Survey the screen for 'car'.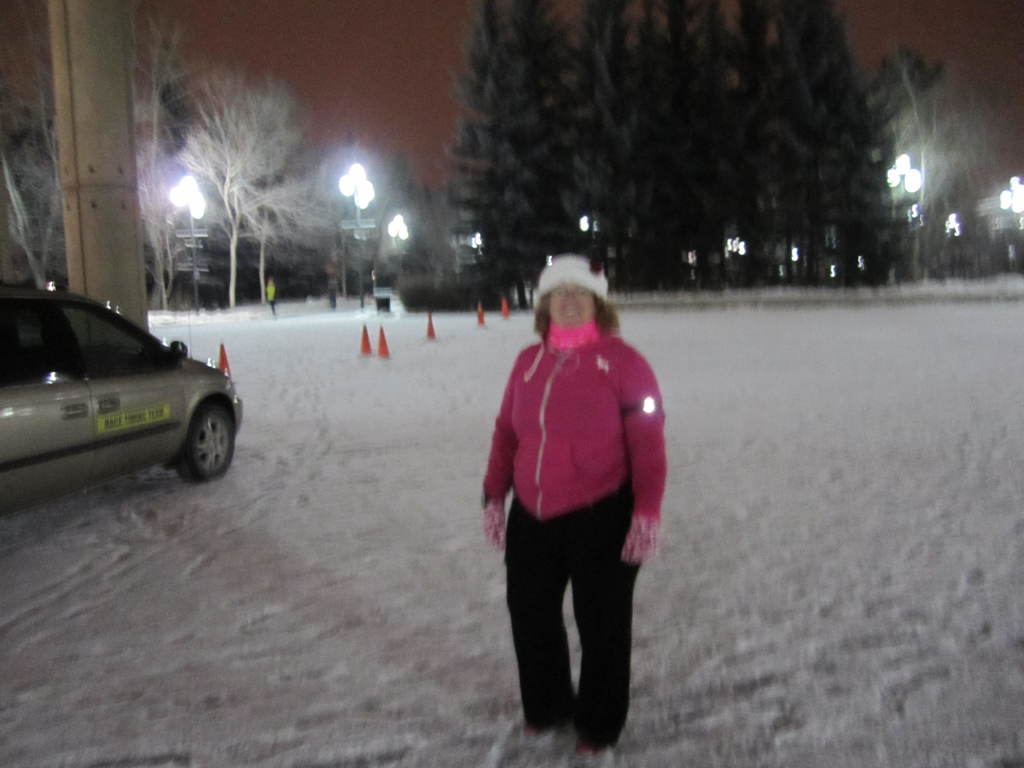
Survey found: {"left": 0, "top": 287, "right": 241, "bottom": 485}.
